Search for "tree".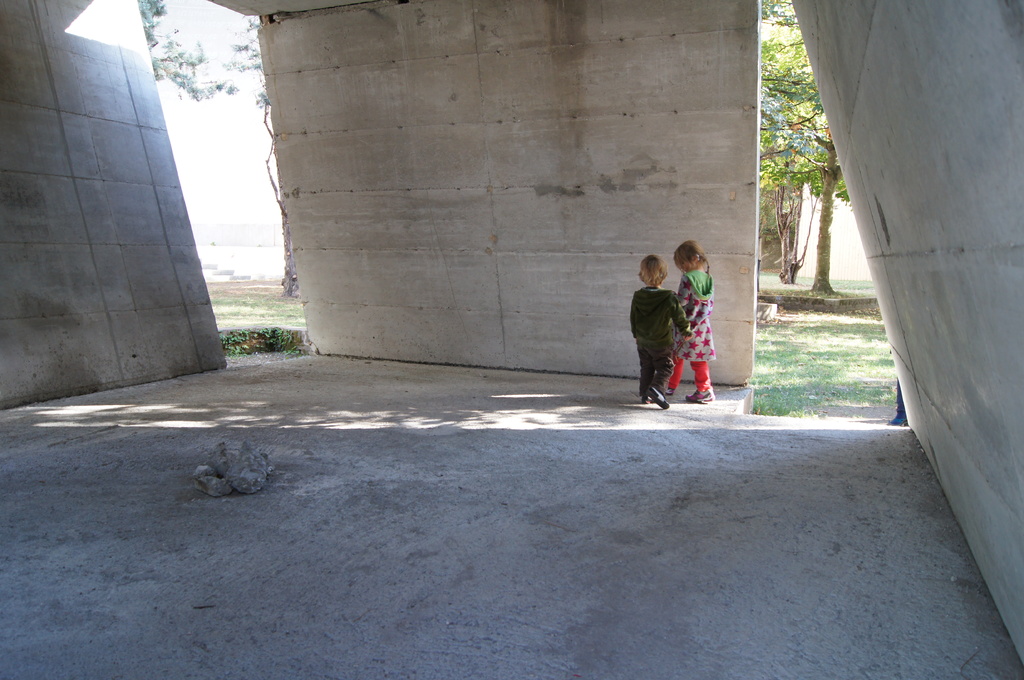
Found at detection(222, 17, 300, 299).
